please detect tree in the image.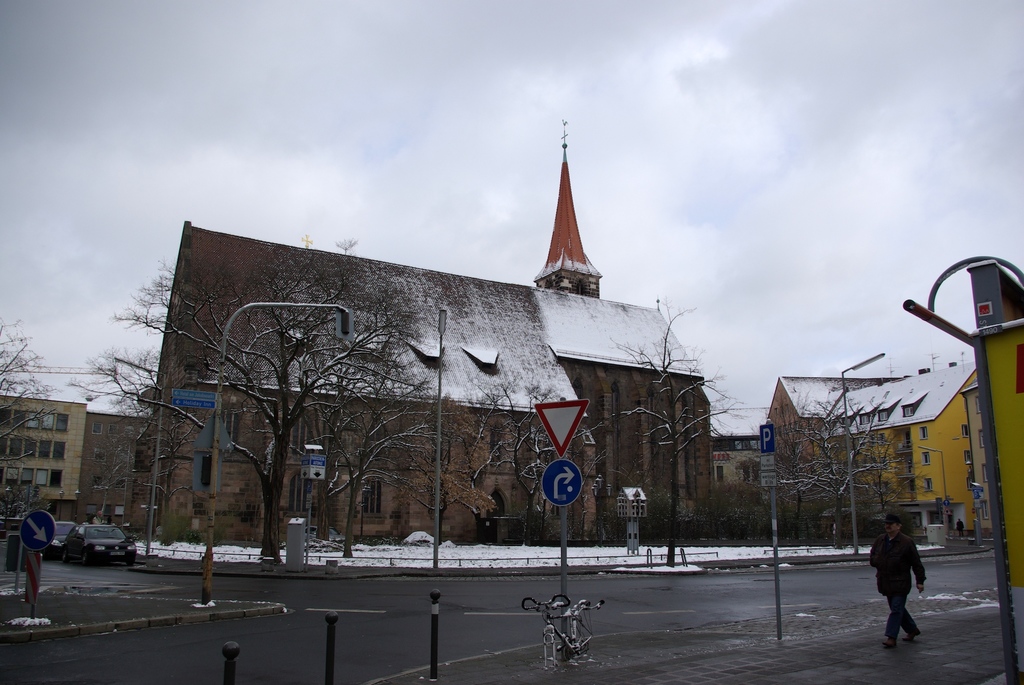
472 371 600 548.
